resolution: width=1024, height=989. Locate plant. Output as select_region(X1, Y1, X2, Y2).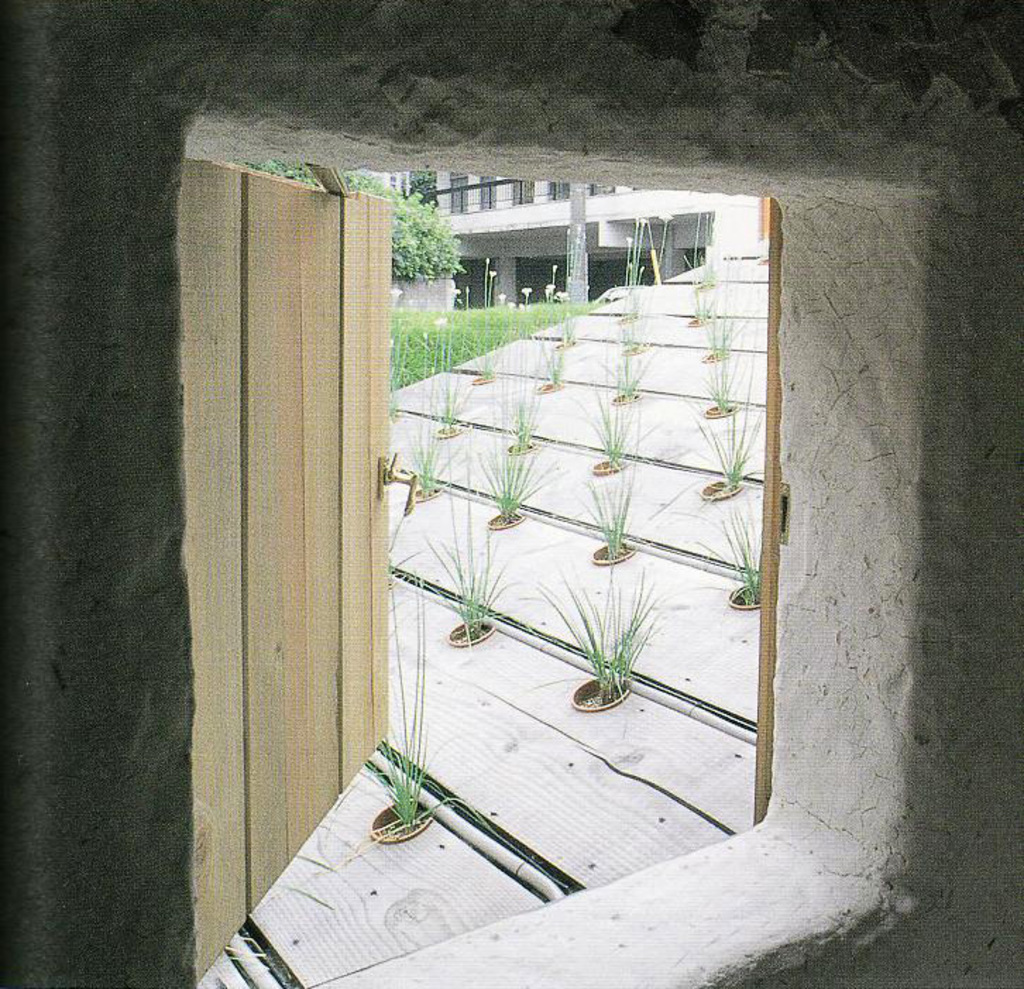
select_region(398, 415, 519, 642).
